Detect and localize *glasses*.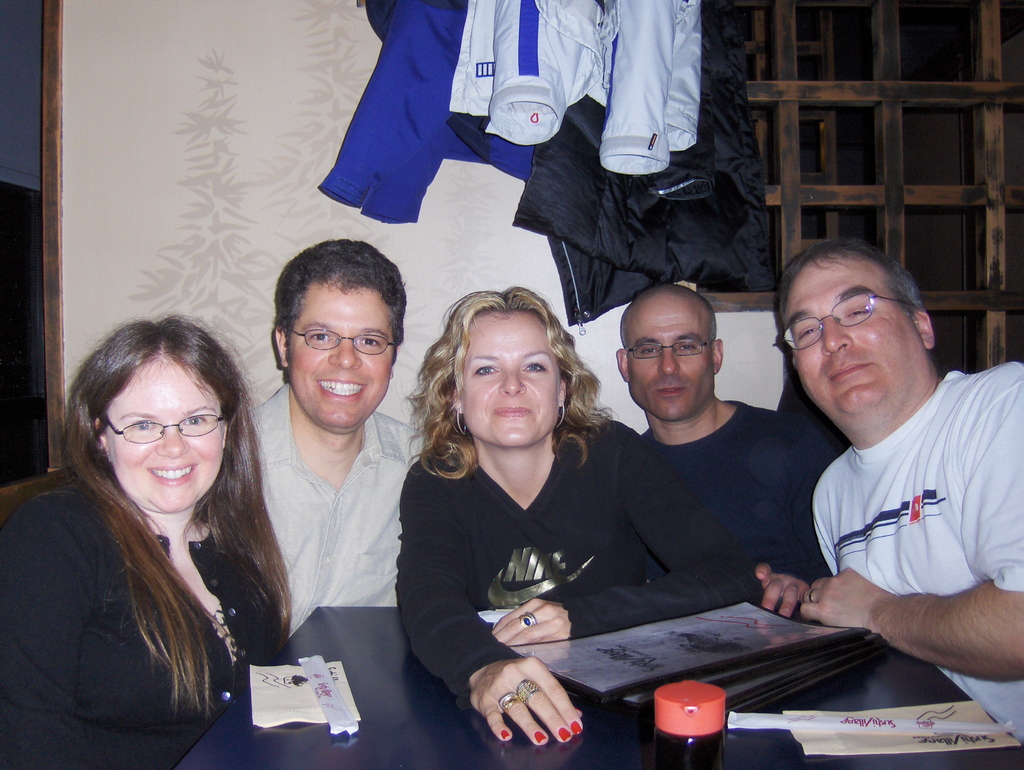
Localized at 780,292,907,353.
